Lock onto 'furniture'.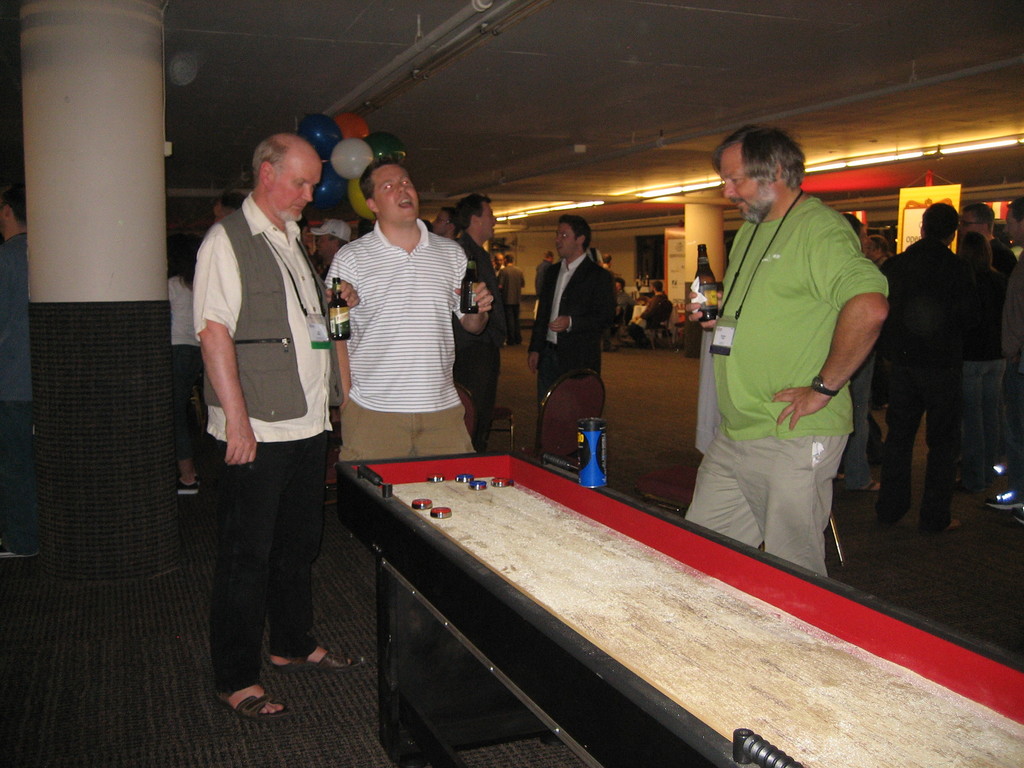
Locked: pyautogui.locateOnScreen(538, 378, 609, 474).
